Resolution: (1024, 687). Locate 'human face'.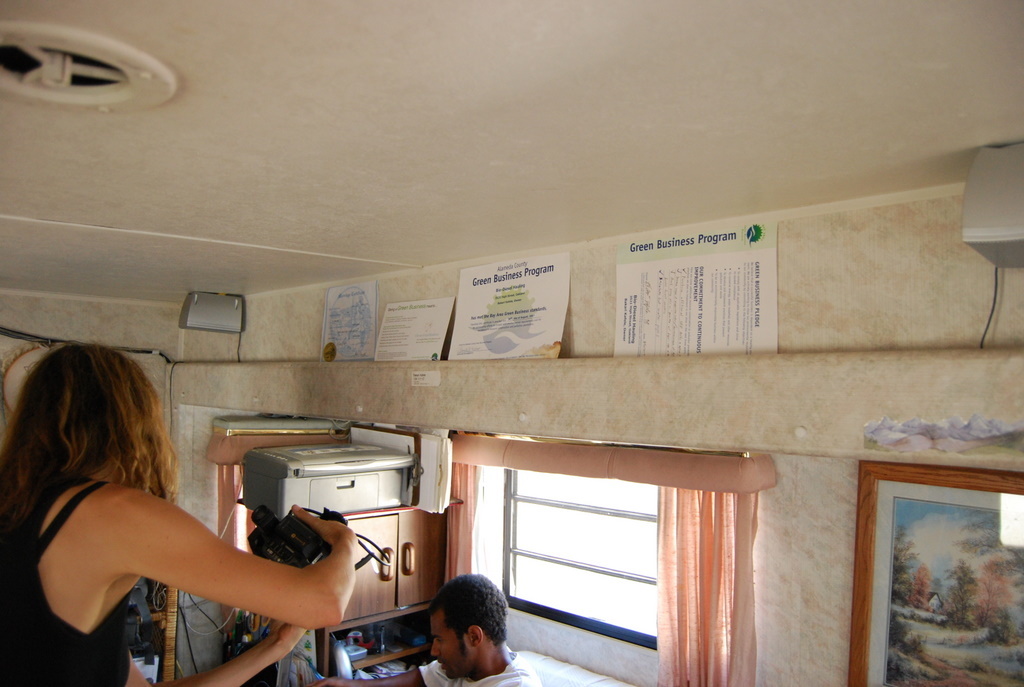
(x1=428, y1=615, x2=469, y2=686).
